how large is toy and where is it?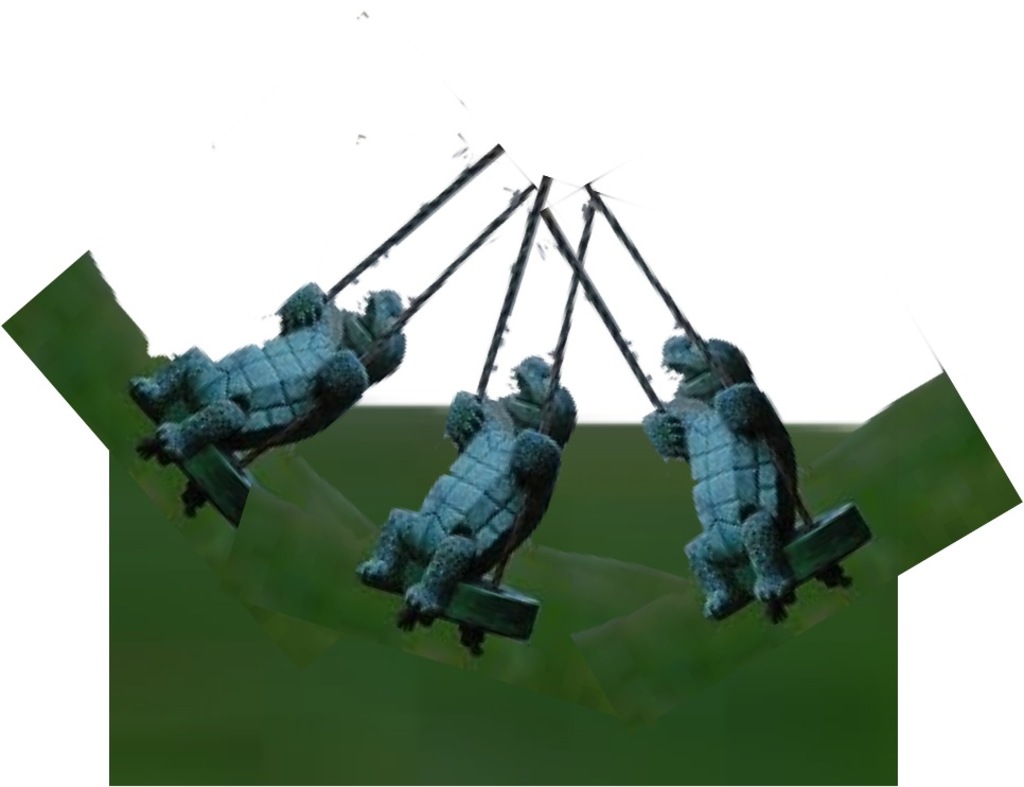
Bounding box: (393,180,600,626).
